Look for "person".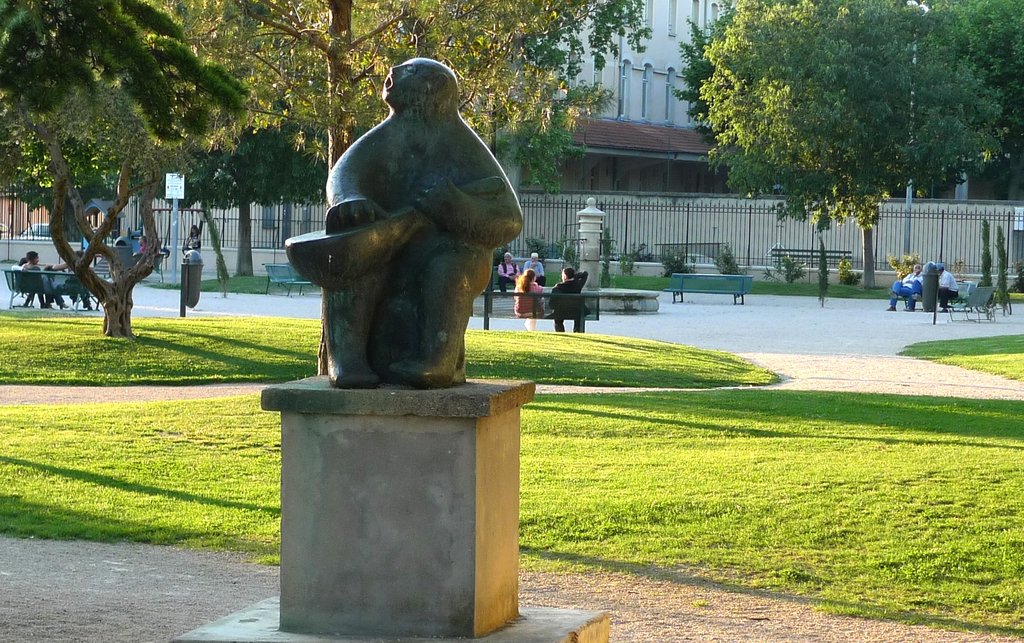
Found: rect(552, 267, 593, 332).
